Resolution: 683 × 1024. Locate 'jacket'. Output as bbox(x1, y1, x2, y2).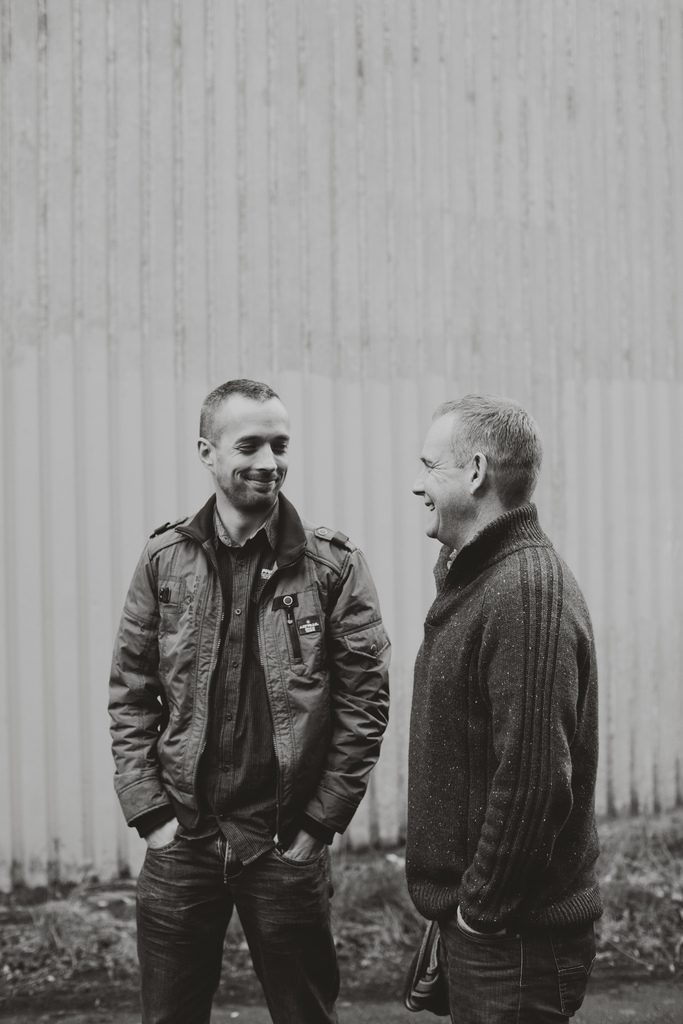
bbox(104, 459, 399, 851).
